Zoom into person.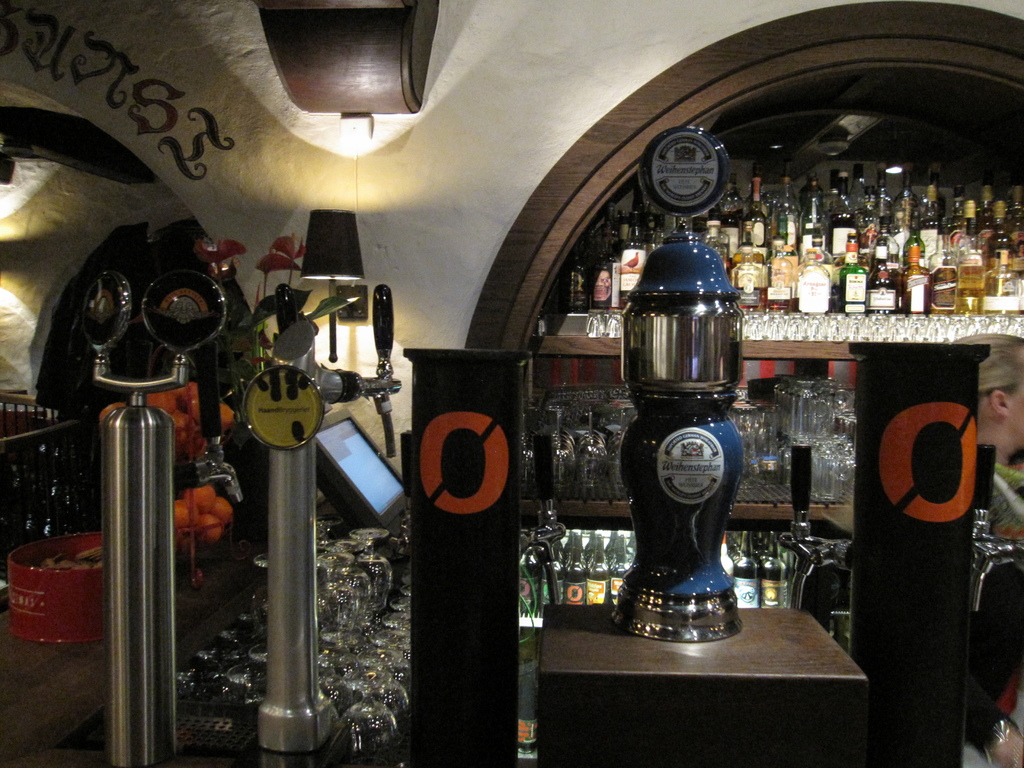
Zoom target: detection(949, 322, 1023, 767).
